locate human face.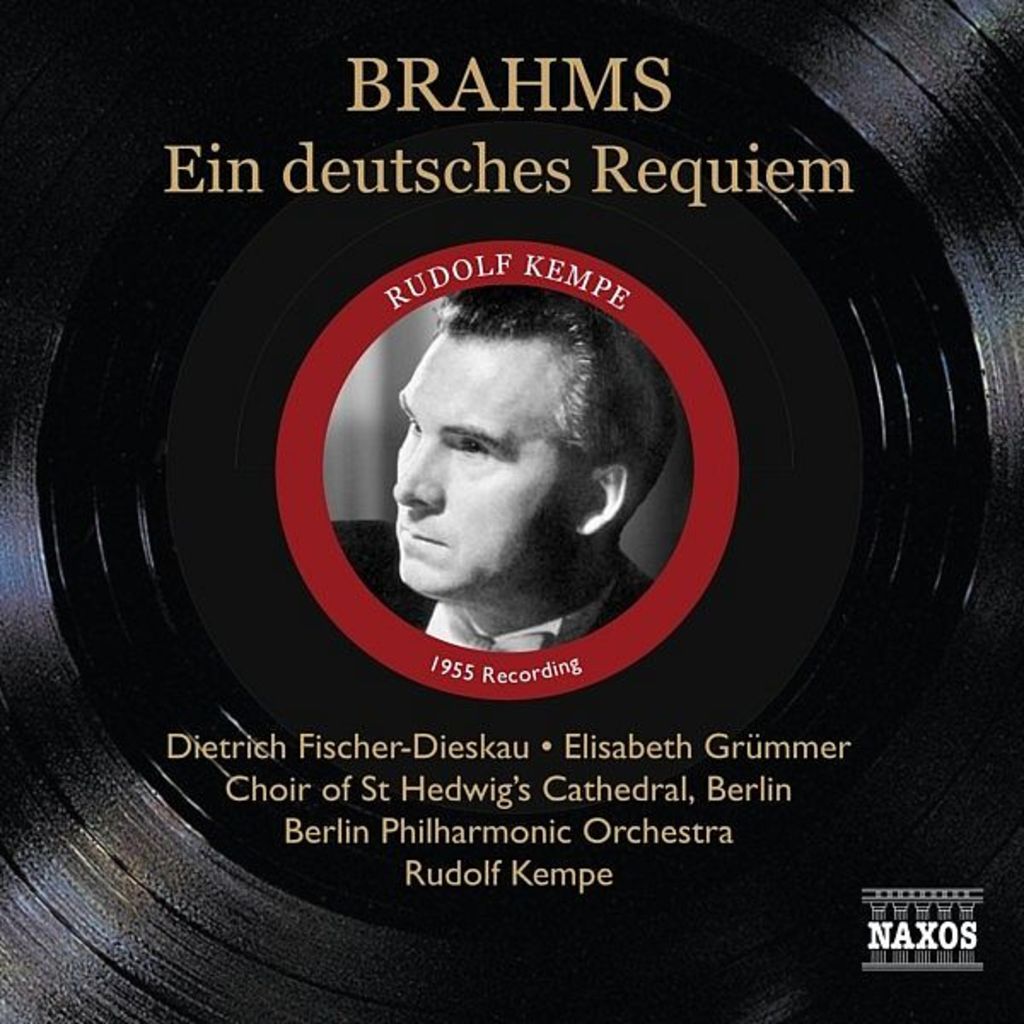
Bounding box: bbox=(393, 338, 591, 594).
